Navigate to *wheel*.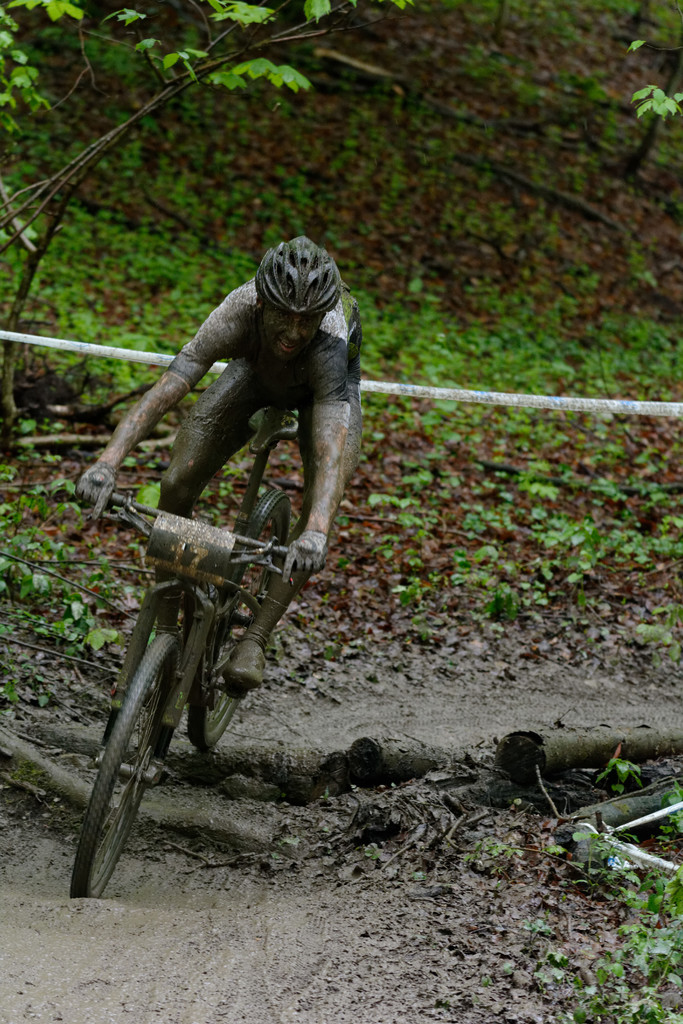
Navigation target: left=187, top=490, right=290, bottom=747.
